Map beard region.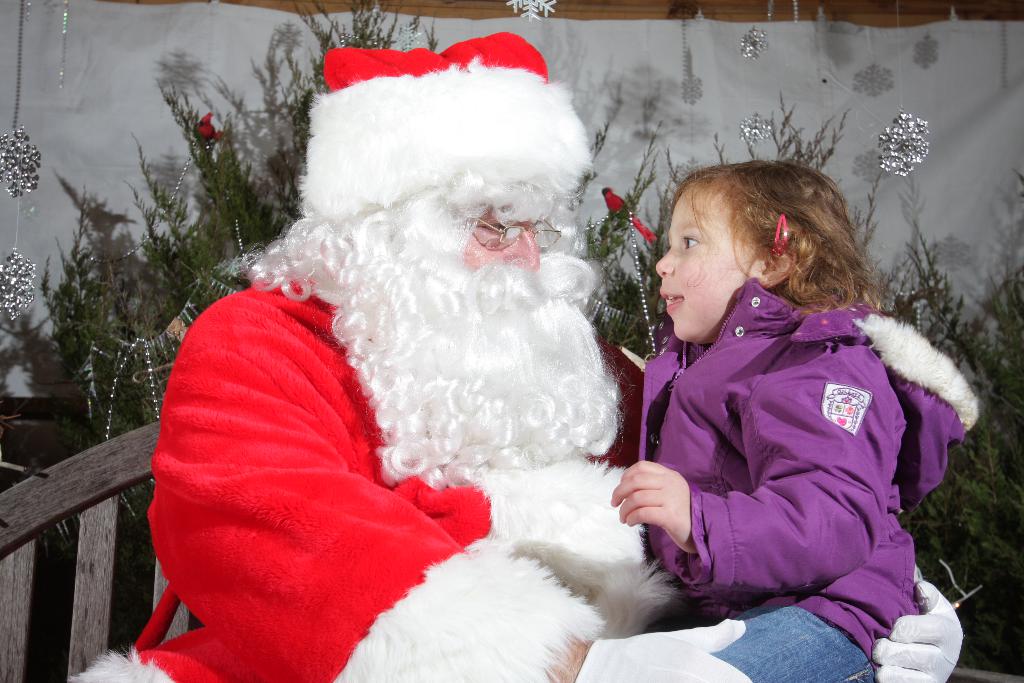
Mapped to 248,205,625,489.
